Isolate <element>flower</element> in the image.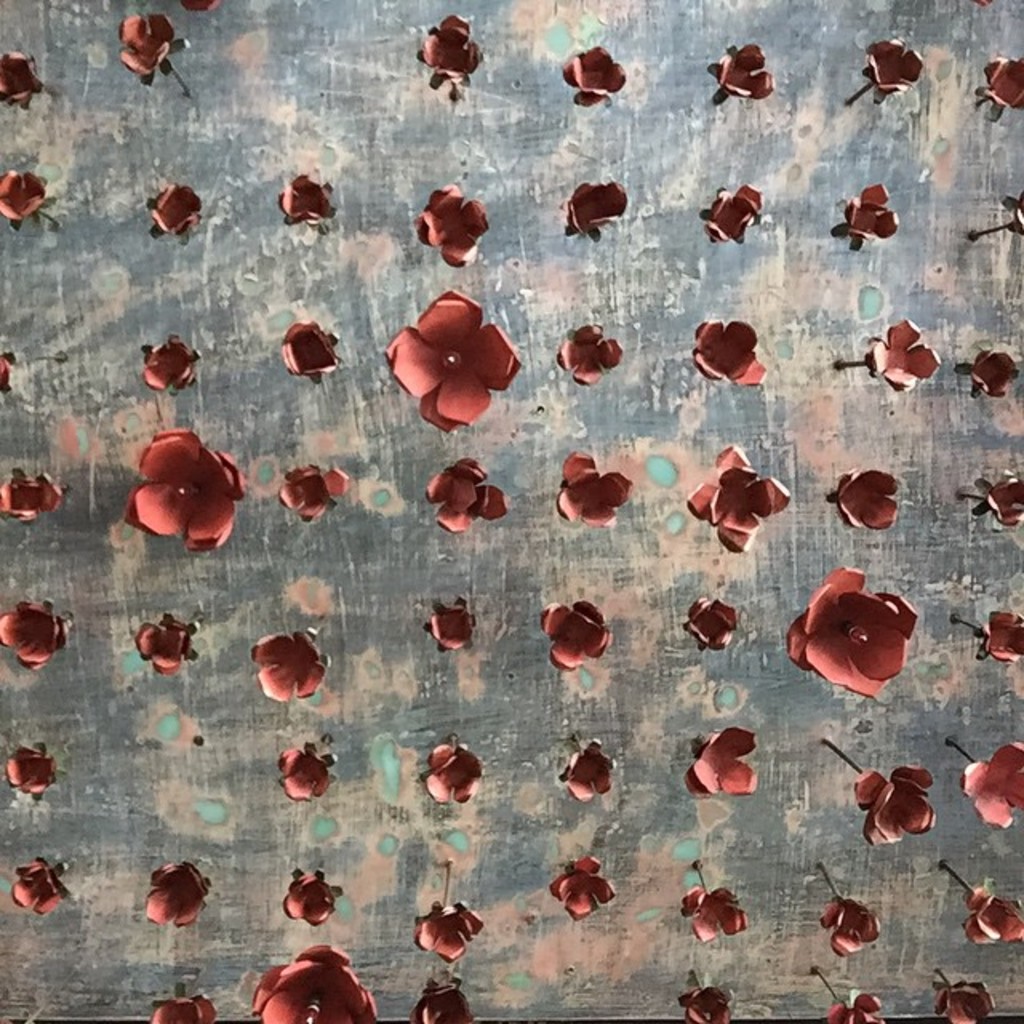
Isolated region: Rect(280, 870, 336, 928).
